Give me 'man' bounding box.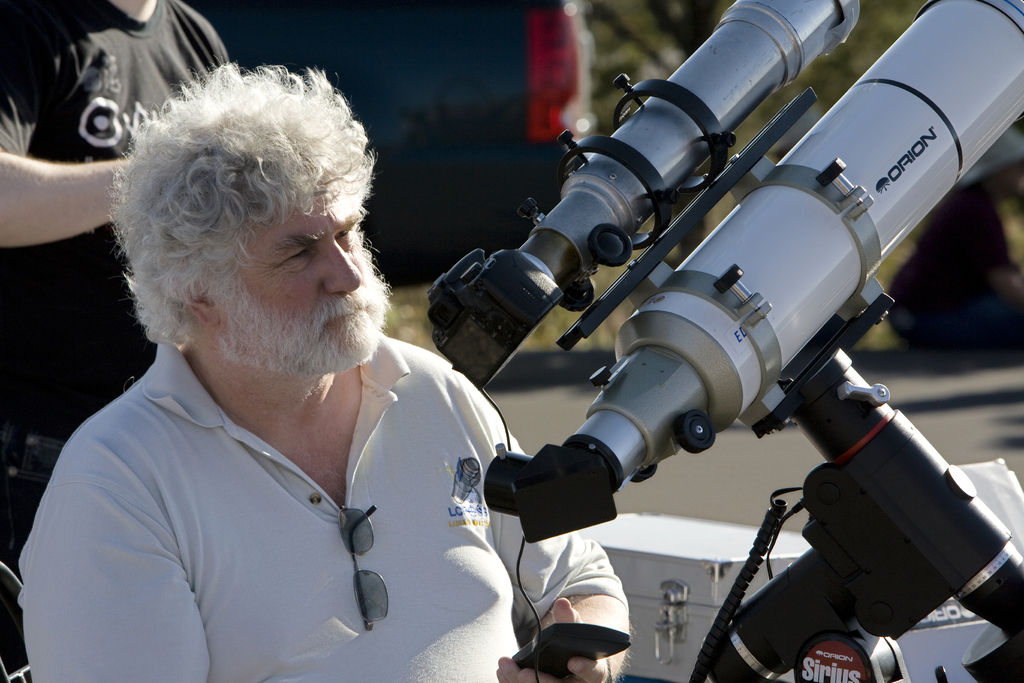
[0,0,227,682].
